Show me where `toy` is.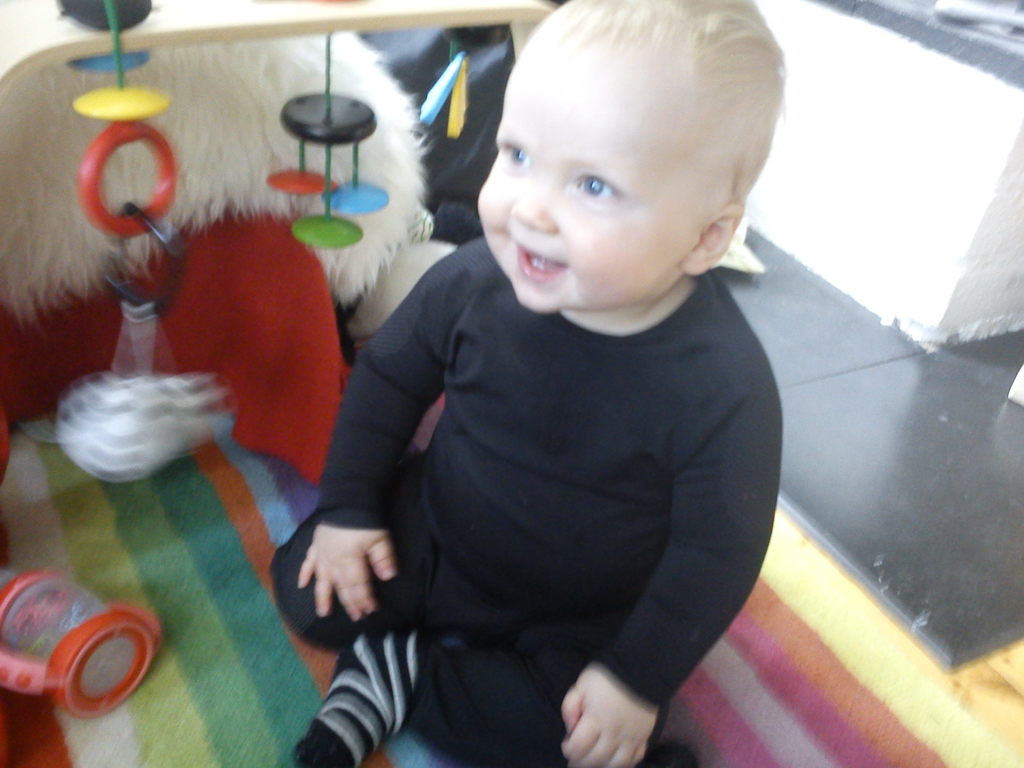
`toy` is at (x1=273, y1=43, x2=382, y2=254).
